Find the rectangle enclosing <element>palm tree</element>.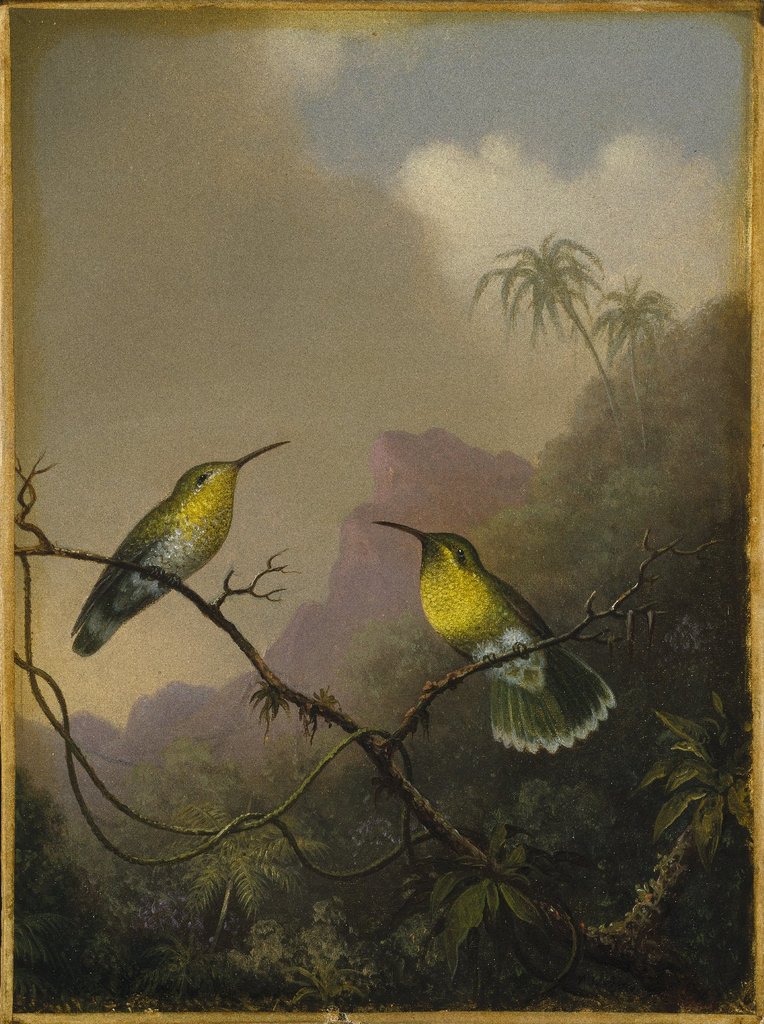
rect(430, 782, 587, 971).
